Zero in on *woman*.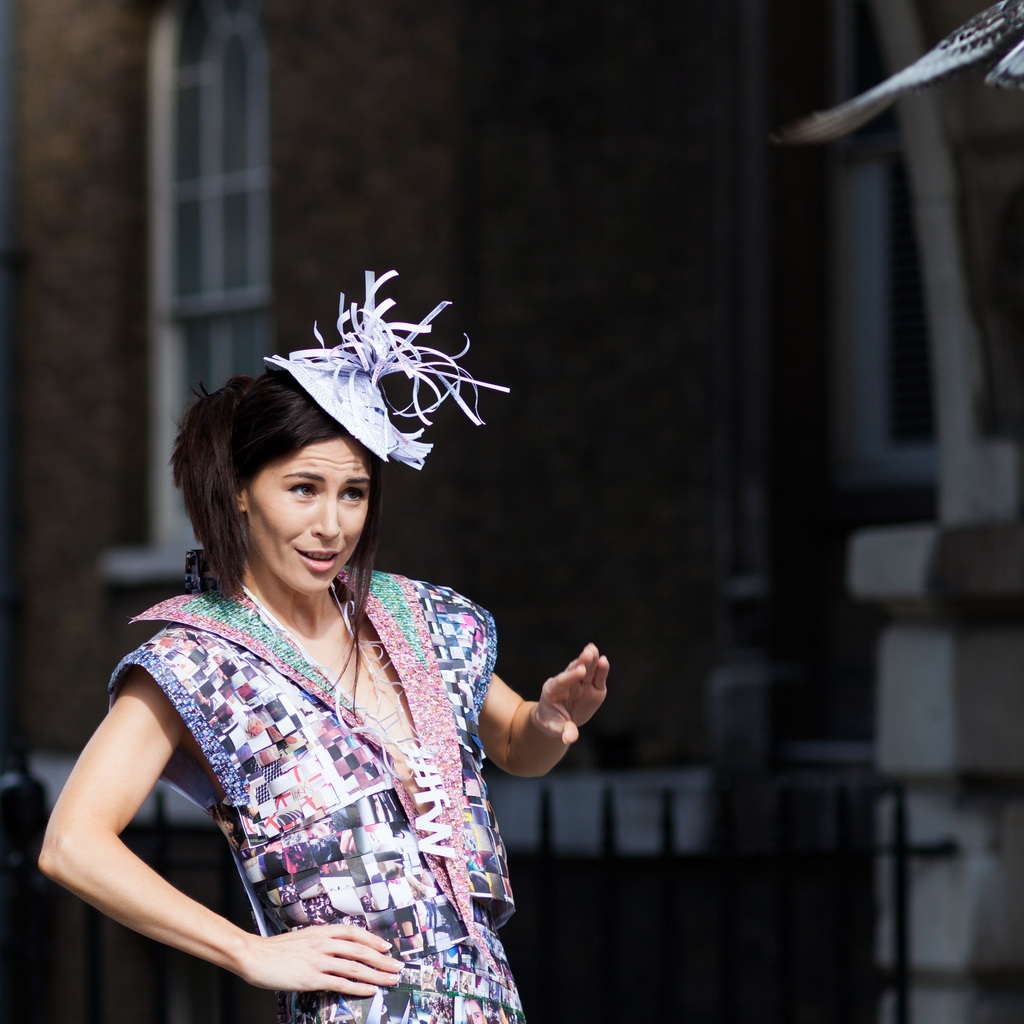
Zeroed in: BBox(42, 313, 592, 1023).
